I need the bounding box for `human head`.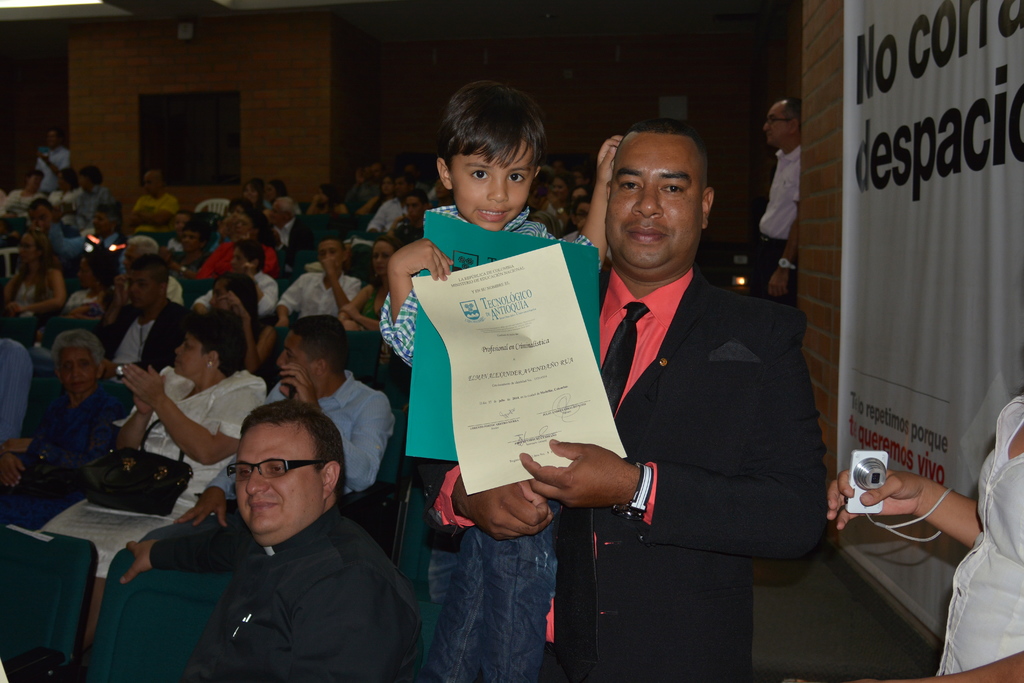
Here it is: 21, 172, 44, 197.
